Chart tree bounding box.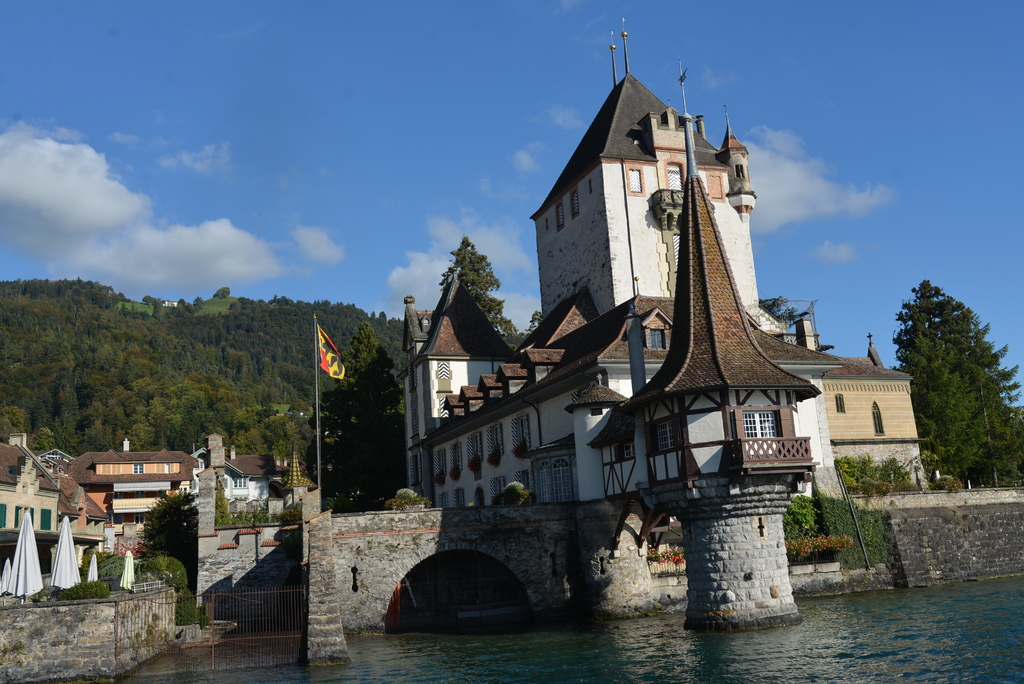
Charted: {"x1": 891, "y1": 277, "x2": 1023, "y2": 482}.
